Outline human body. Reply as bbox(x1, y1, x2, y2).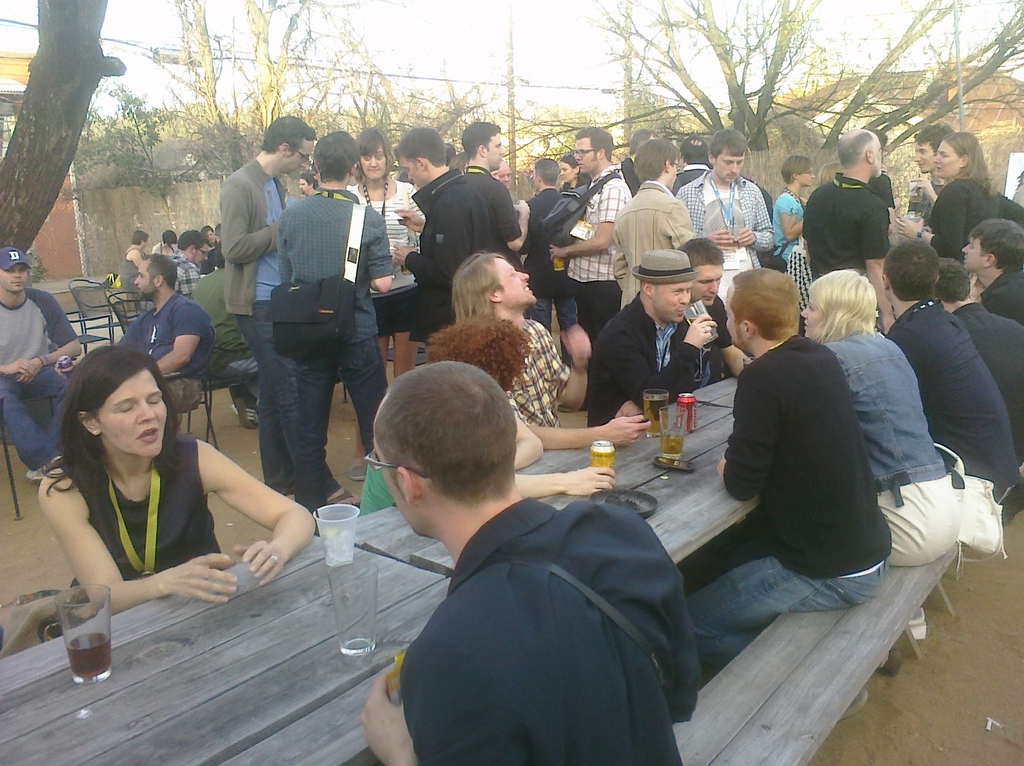
bbox(678, 167, 772, 272).
